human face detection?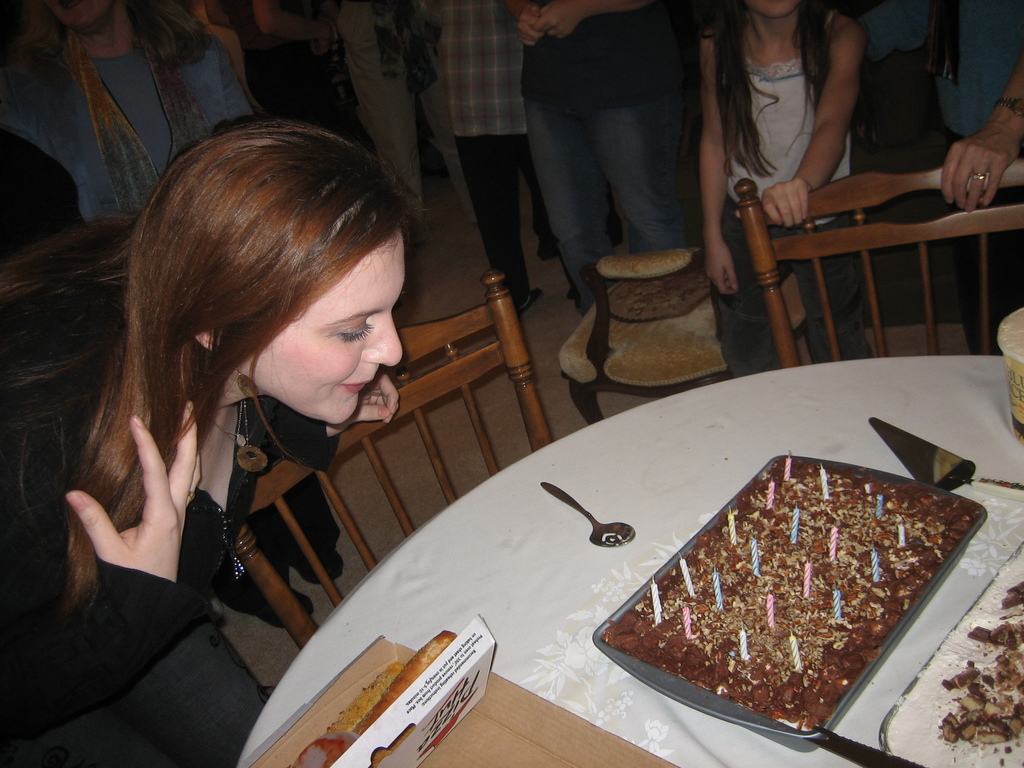
{"x1": 49, "y1": 0, "x2": 108, "y2": 27}
